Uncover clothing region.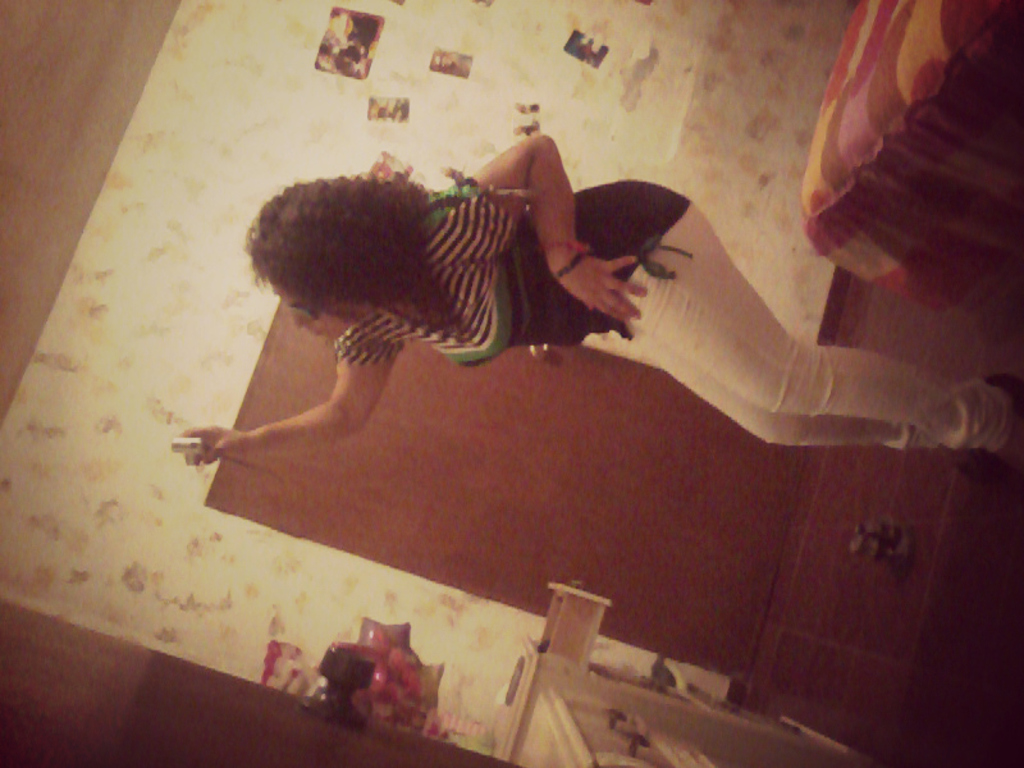
Uncovered: {"left": 333, "top": 180, "right": 1016, "bottom": 460}.
